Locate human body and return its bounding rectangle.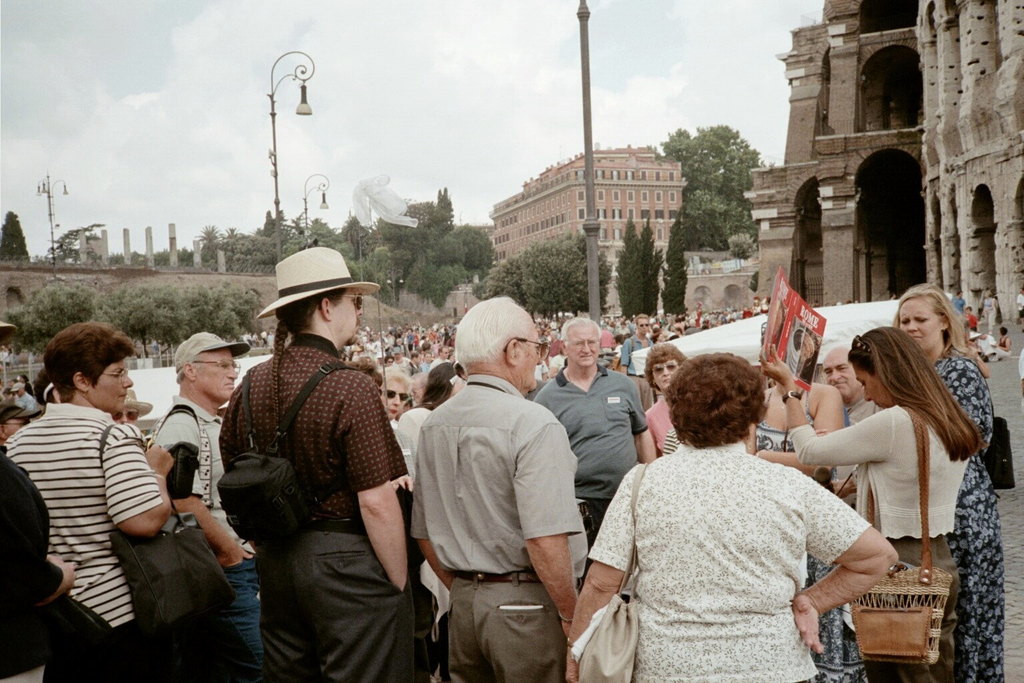
399/366/449/523.
